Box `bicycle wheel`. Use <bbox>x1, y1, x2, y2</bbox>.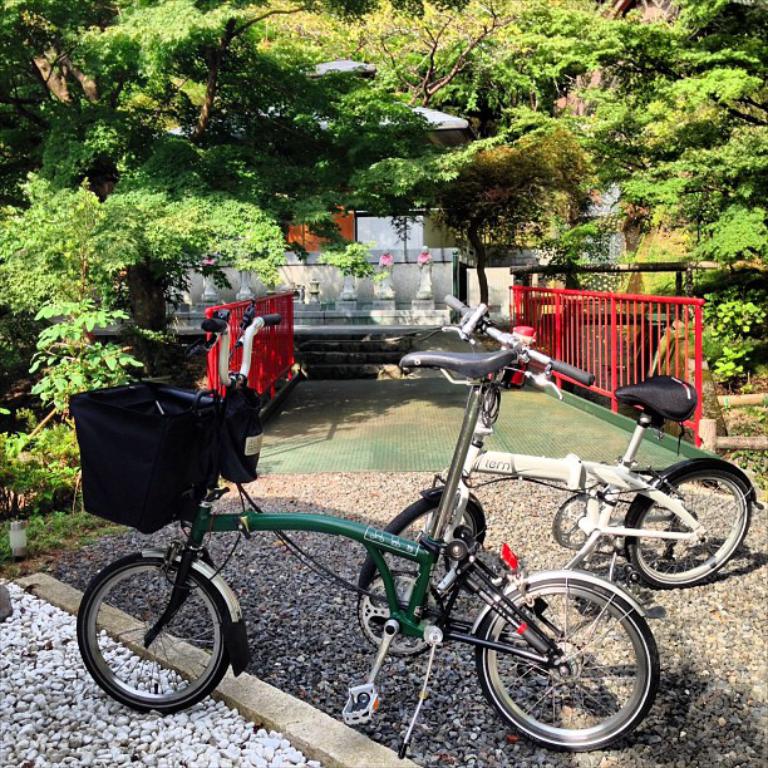
<bbox>473, 568, 663, 757</bbox>.
